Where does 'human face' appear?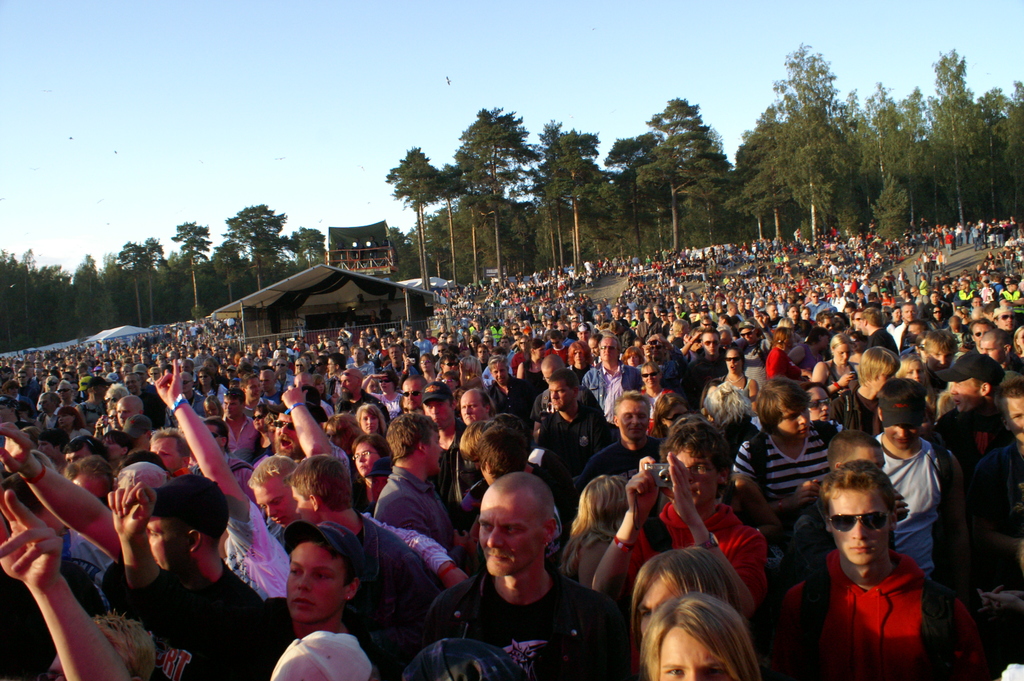
Appears at [x1=626, y1=353, x2=640, y2=366].
